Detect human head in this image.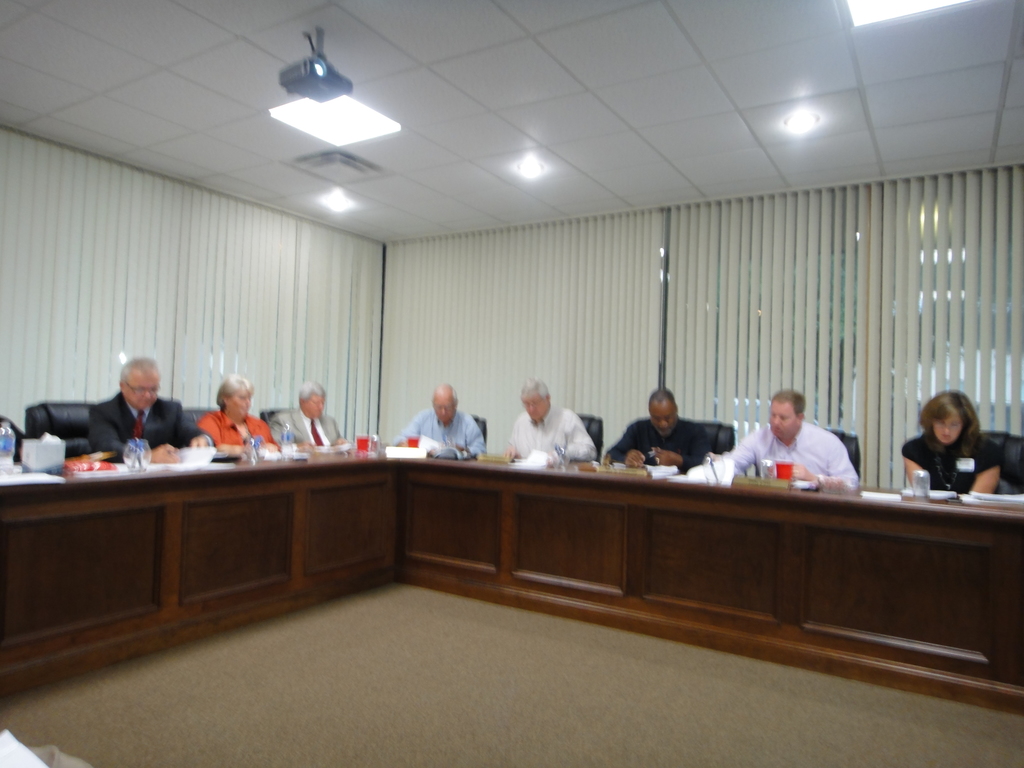
Detection: l=218, t=372, r=250, b=419.
